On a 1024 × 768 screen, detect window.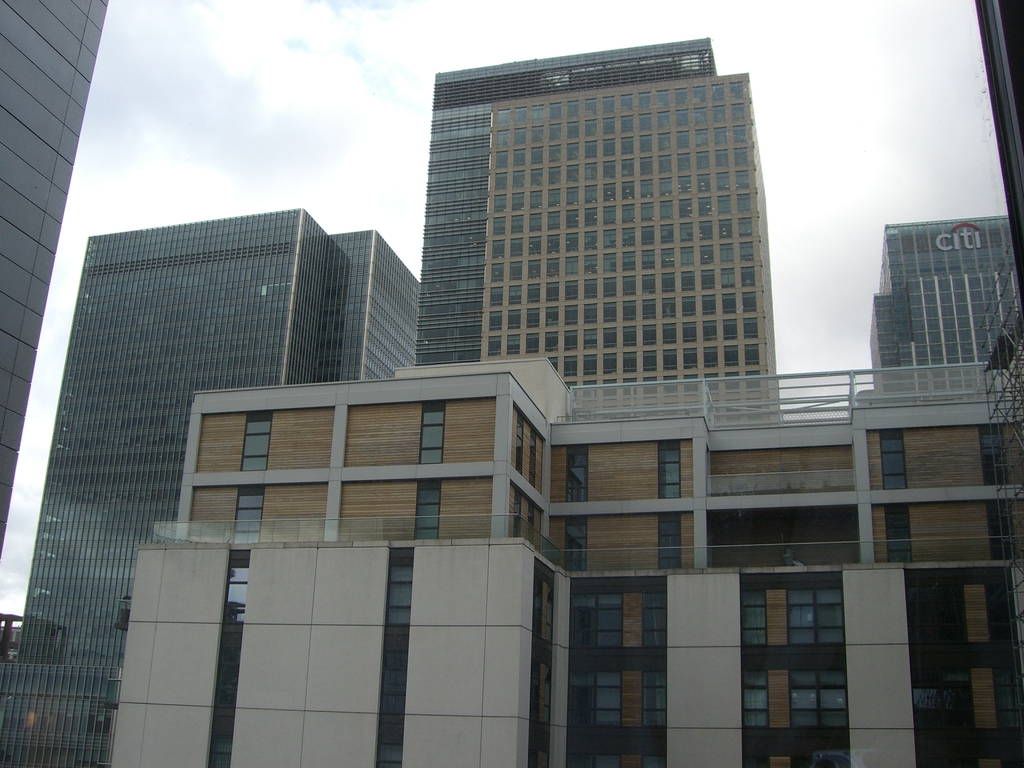
bbox=(527, 504, 536, 545).
